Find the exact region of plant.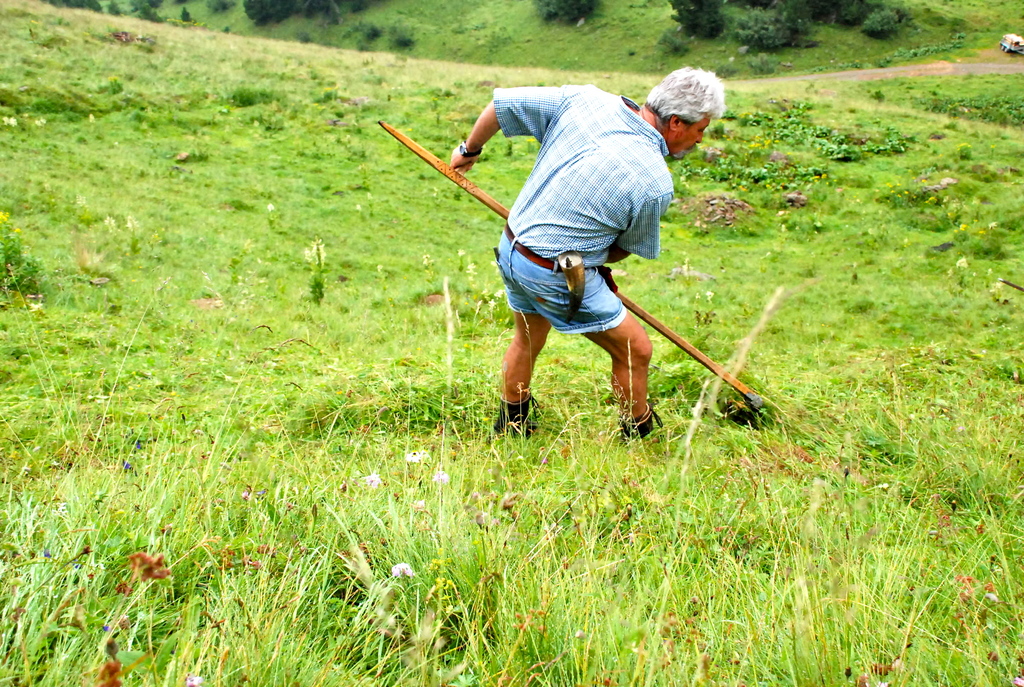
Exact region: pyautogui.locateOnScreen(232, 0, 301, 26).
